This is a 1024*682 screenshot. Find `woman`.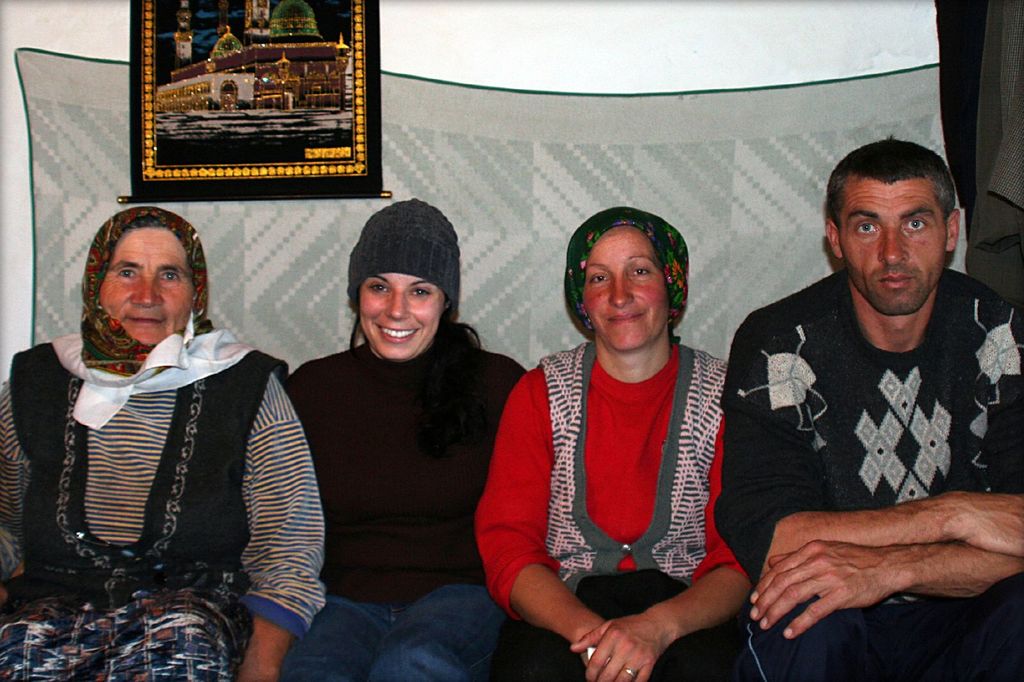
Bounding box: box=[472, 198, 748, 681].
